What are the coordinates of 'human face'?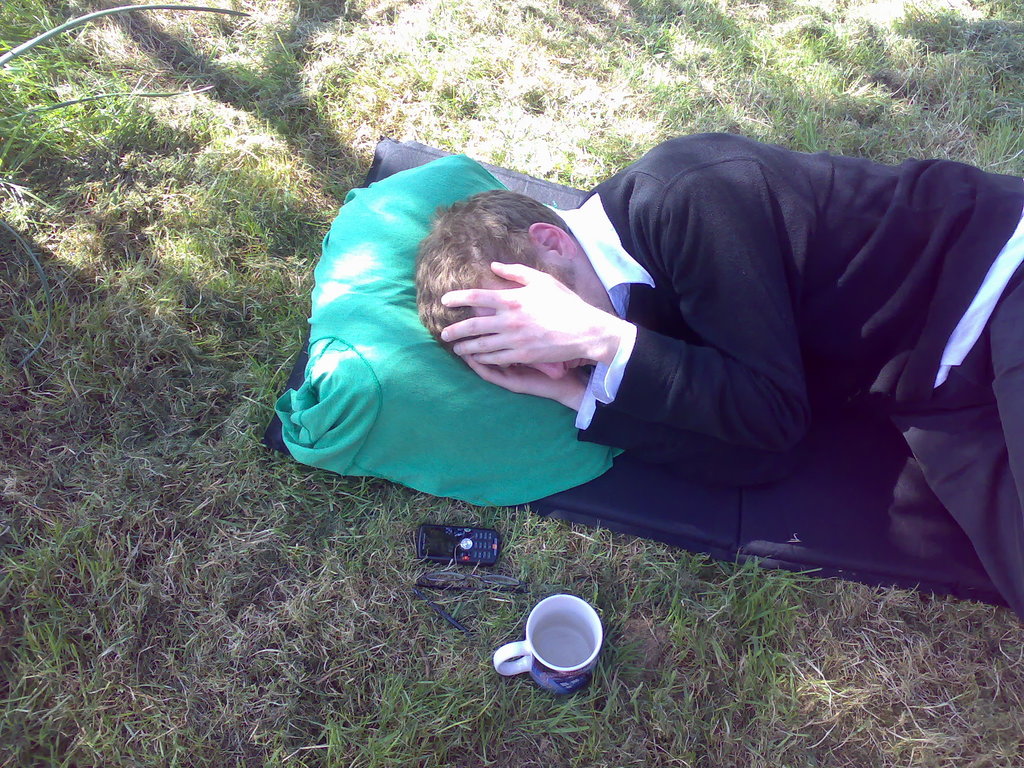
x1=466, y1=248, x2=615, y2=381.
